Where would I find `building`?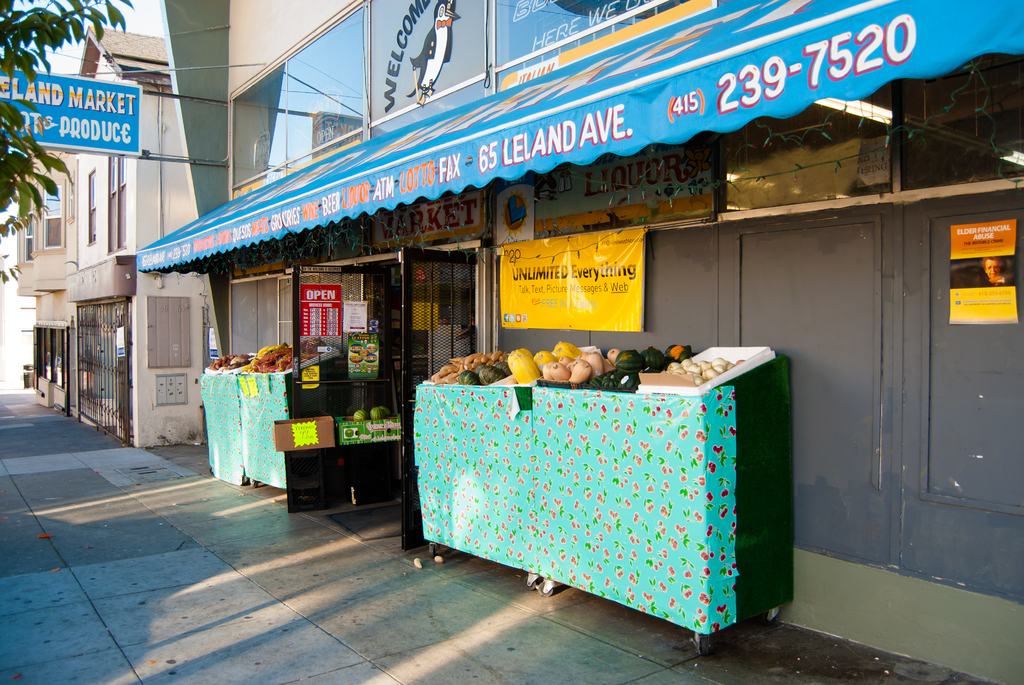
At select_region(138, 0, 1023, 684).
